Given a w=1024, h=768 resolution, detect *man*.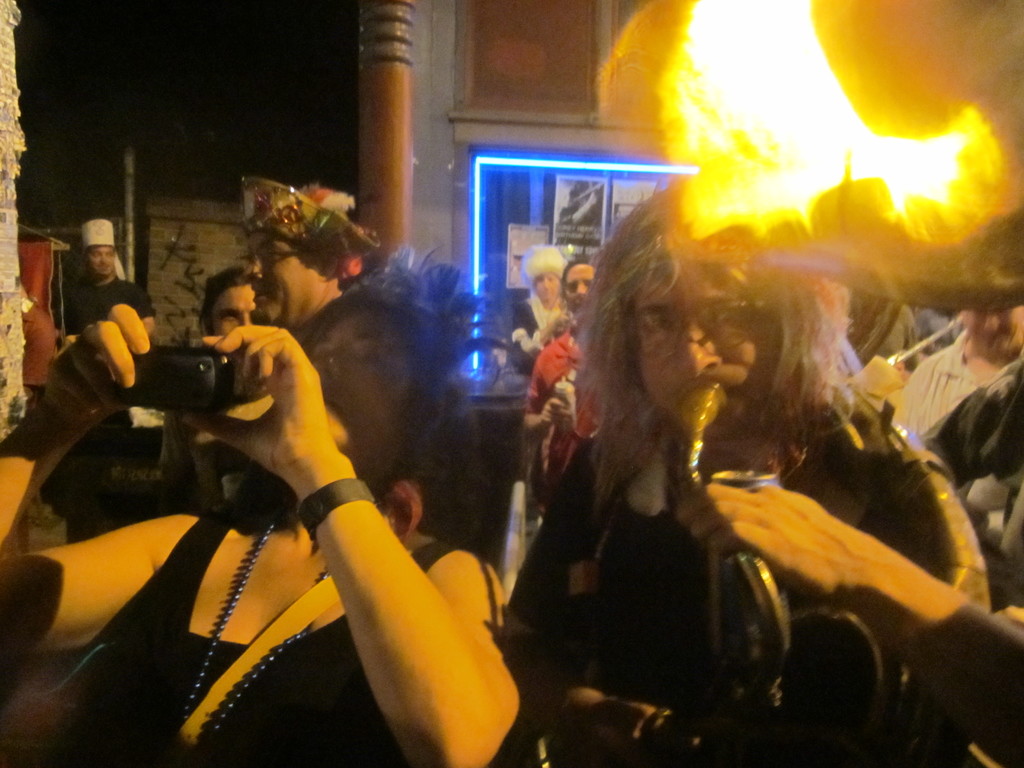
locate(886, 305, 1022, 557).
